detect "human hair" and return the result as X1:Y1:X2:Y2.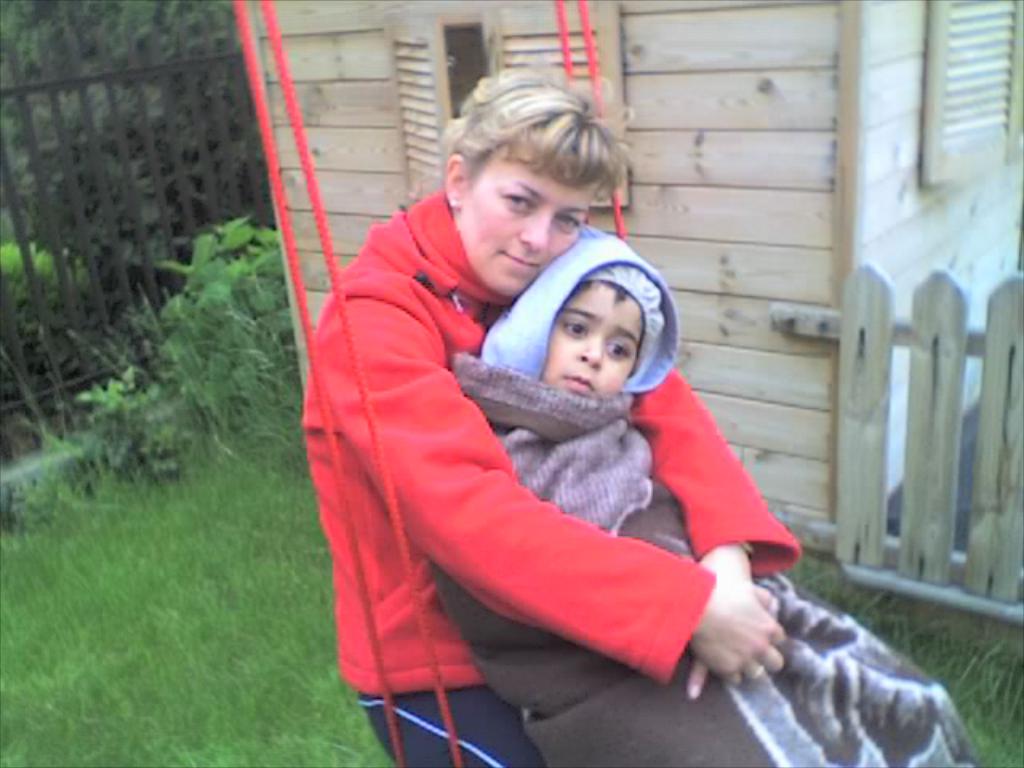
554:278:650:354.
